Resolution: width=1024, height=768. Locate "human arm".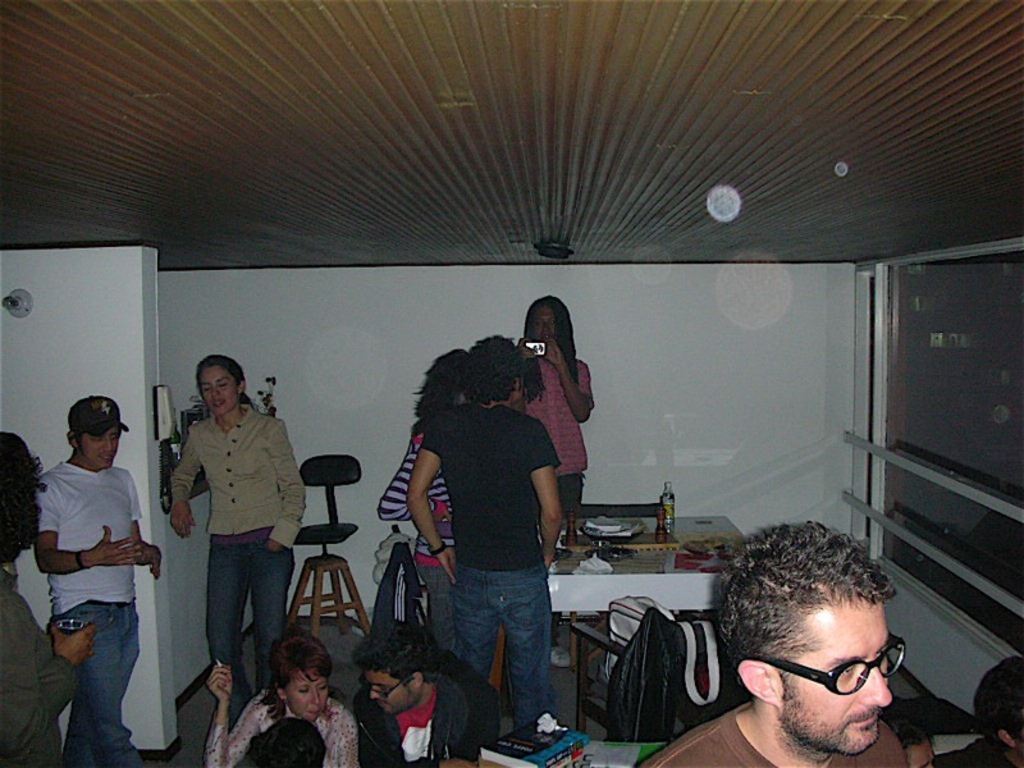
(left=516, top=334, right=536, bottom=362).
